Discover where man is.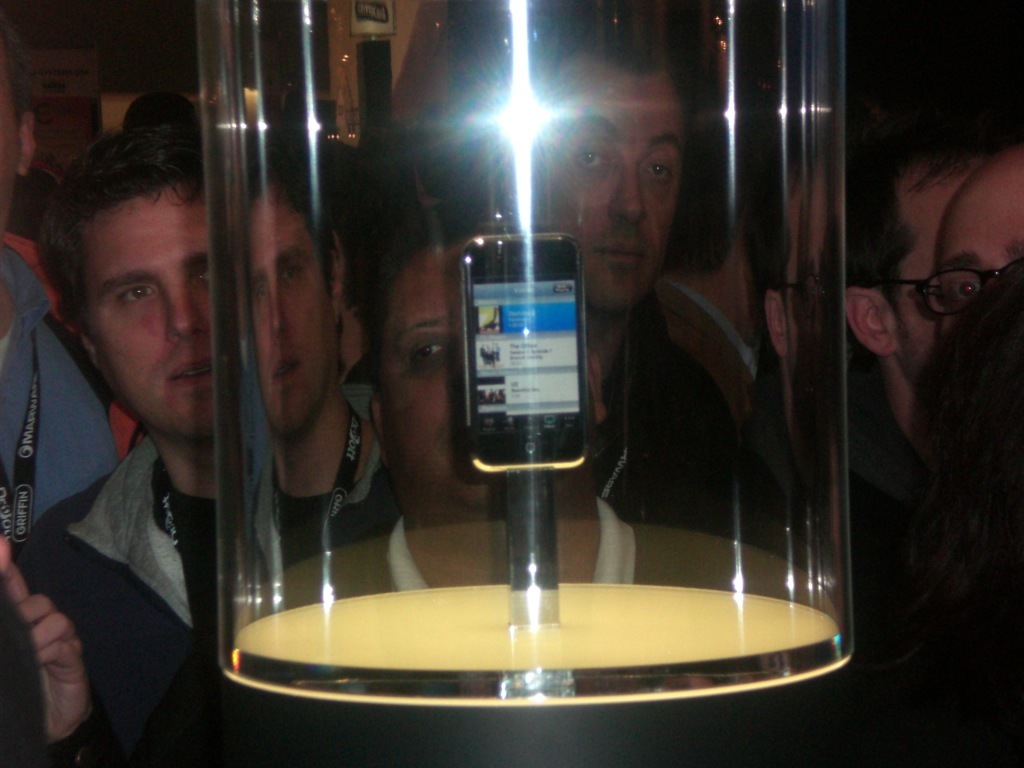
Discovered at x1=344 y1=34 x2=777 y2=545.
